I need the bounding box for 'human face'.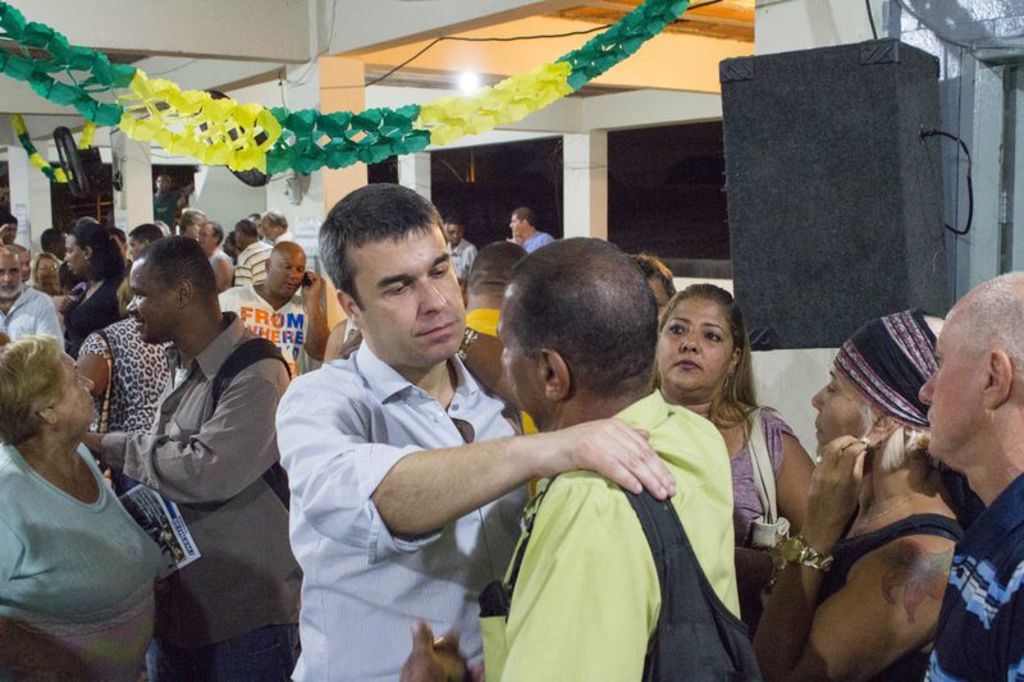
Here it is: left=3, top=250, right=20, bottom=296.
